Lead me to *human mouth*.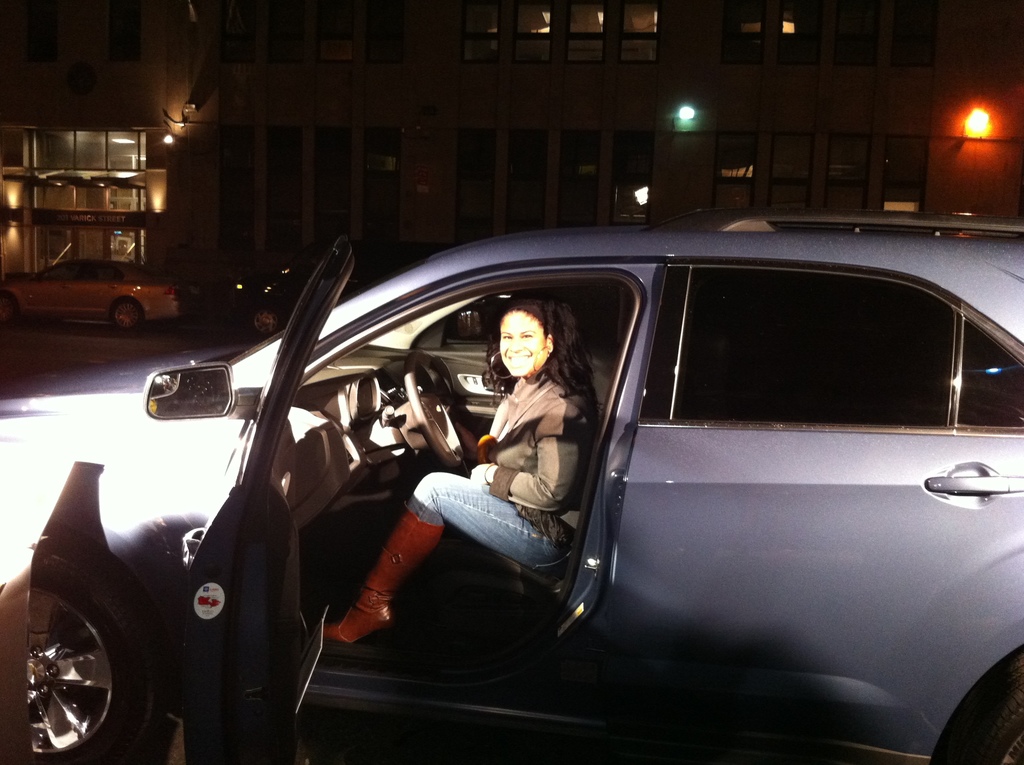
Lead to bbox=(504, 350, 524, 356).
